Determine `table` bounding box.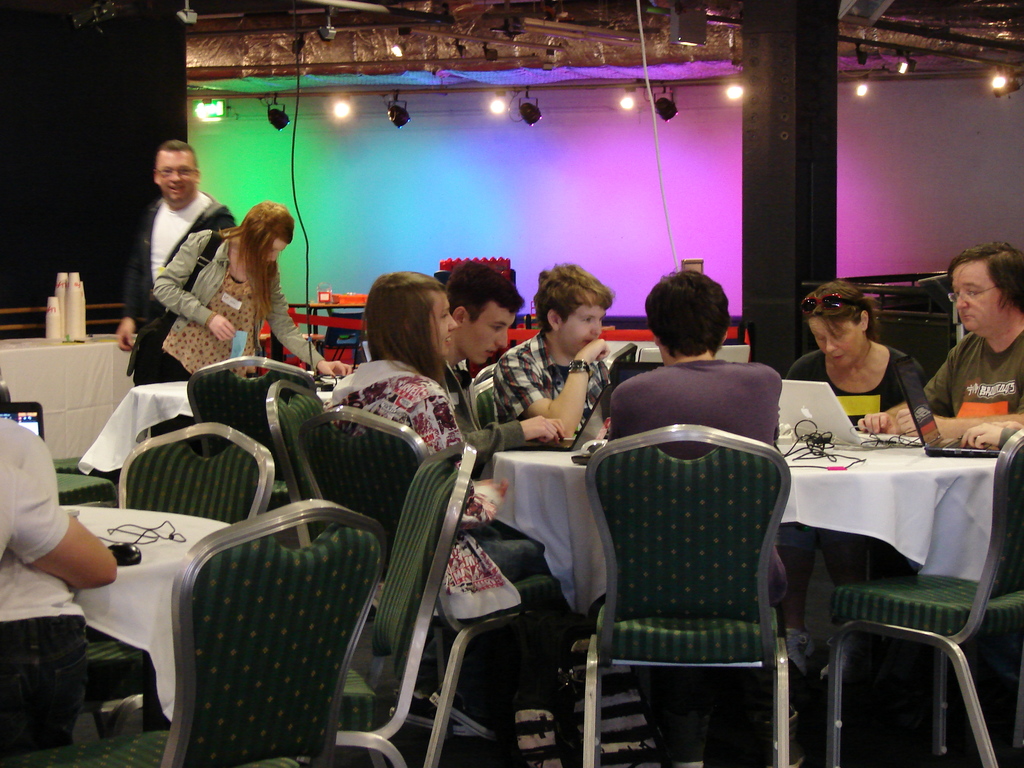
Determined: detection(492, 426, 1001, 703).
